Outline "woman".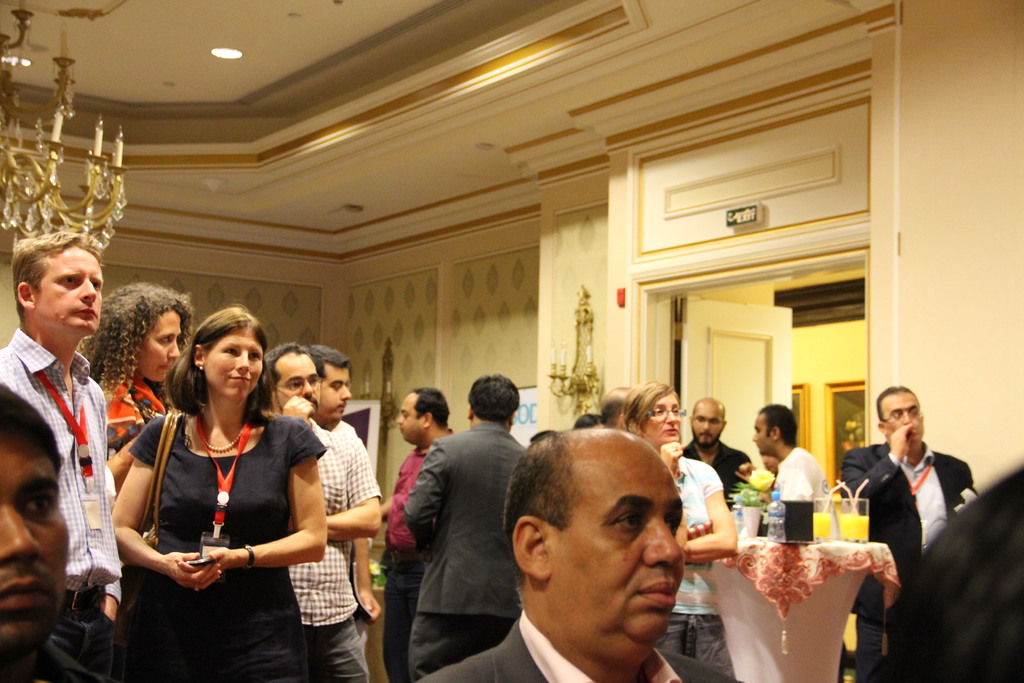
Outline: bbox=(628, 375, 739, 680).
